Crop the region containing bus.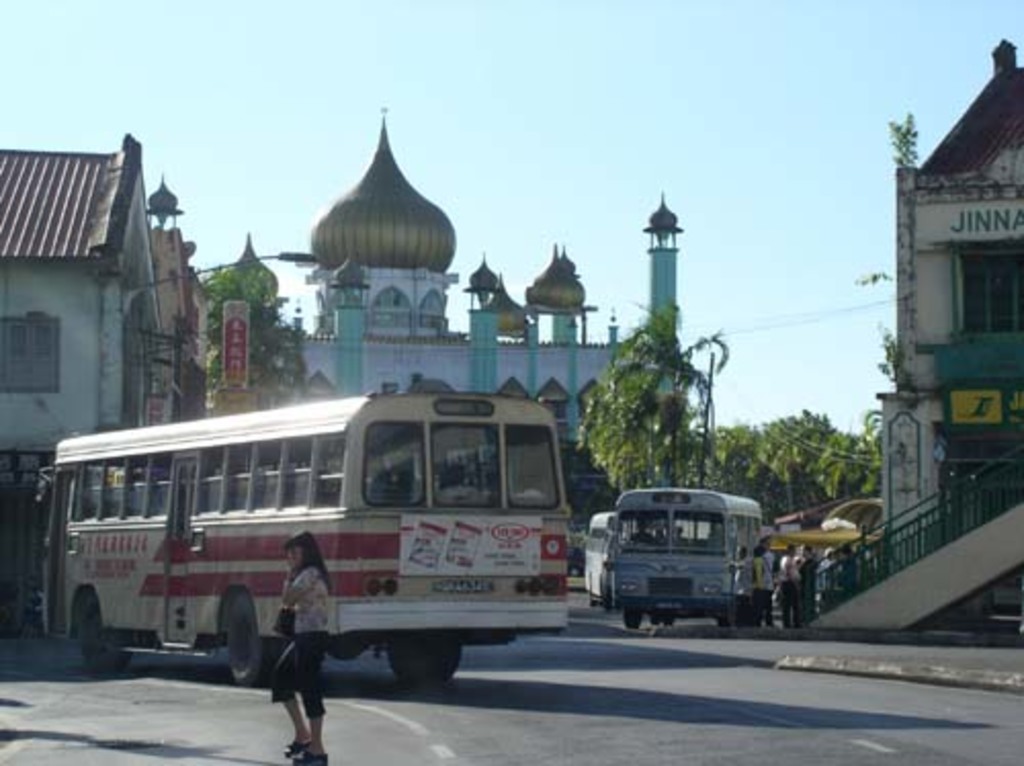
Crop region: left=610, top=479, right=764, bottom=633.
